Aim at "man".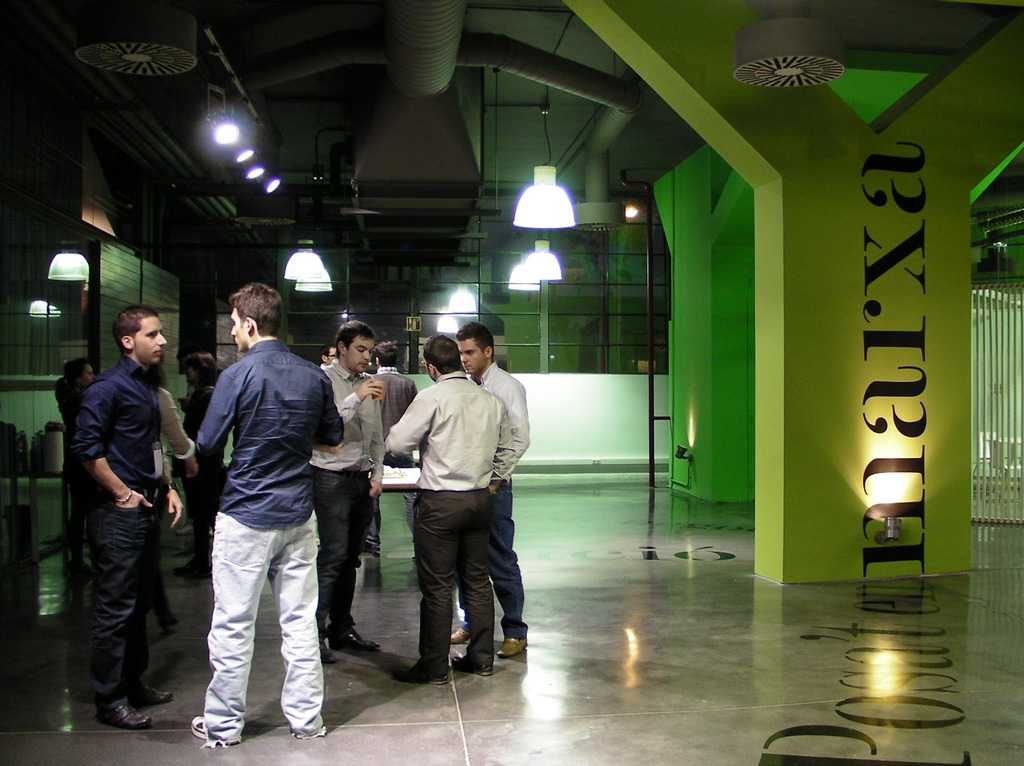
Aimed at Rect(307, 319, 388, 664).
